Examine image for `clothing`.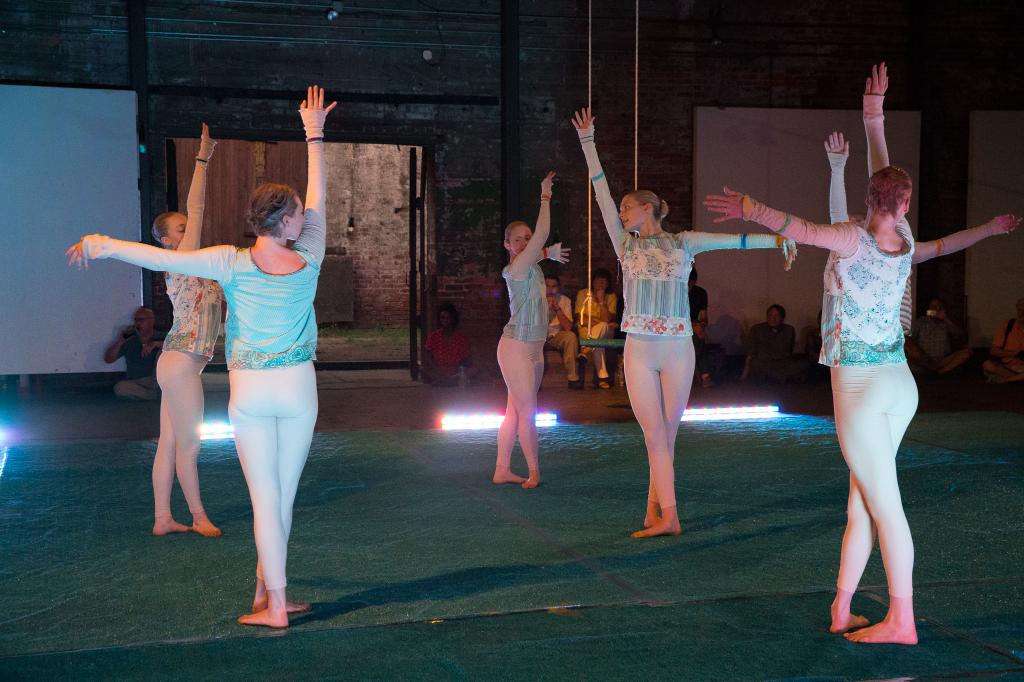
Examination result: box(493, 273, 556, 459).
